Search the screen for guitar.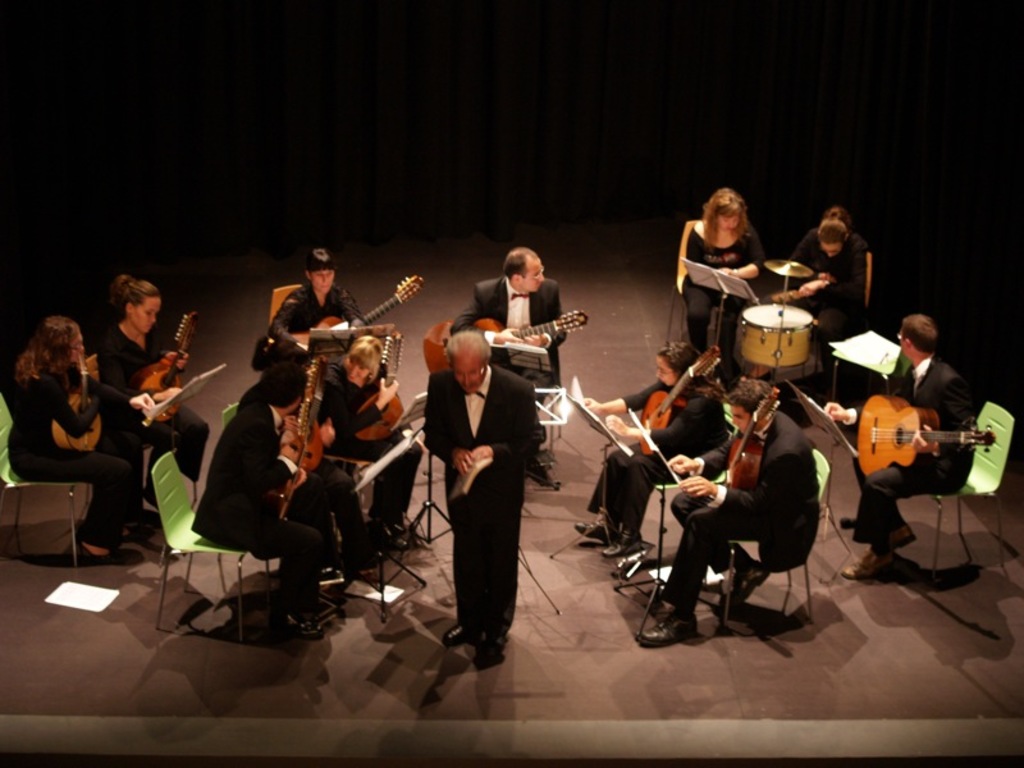
Found at locate(855, 392, 998, 480).
